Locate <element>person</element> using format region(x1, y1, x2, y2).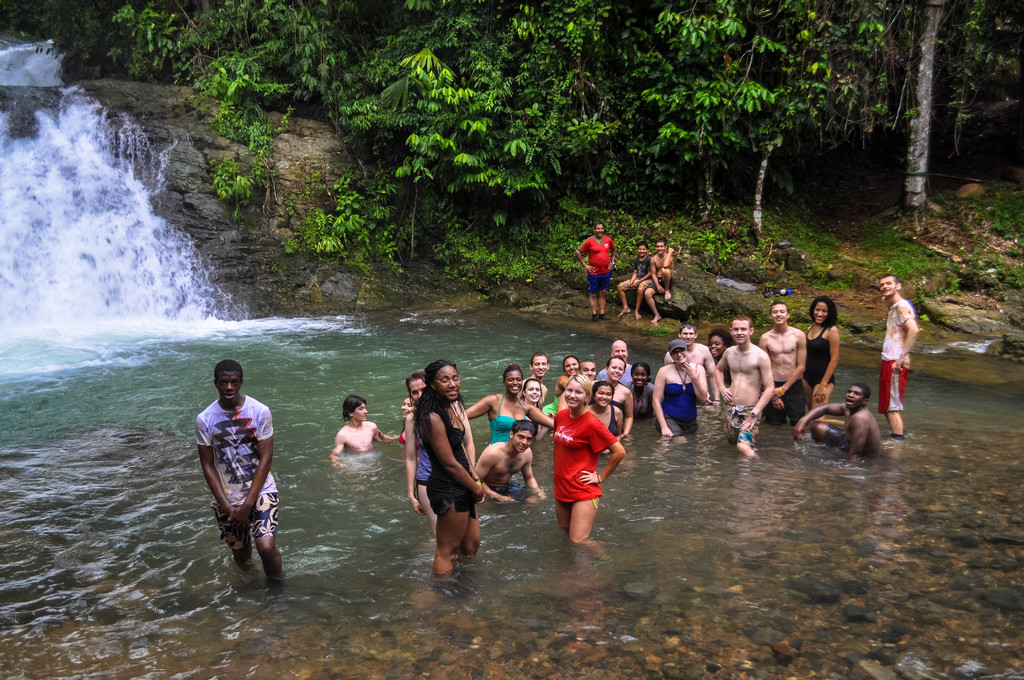
region(706, 330, 732, 391).
